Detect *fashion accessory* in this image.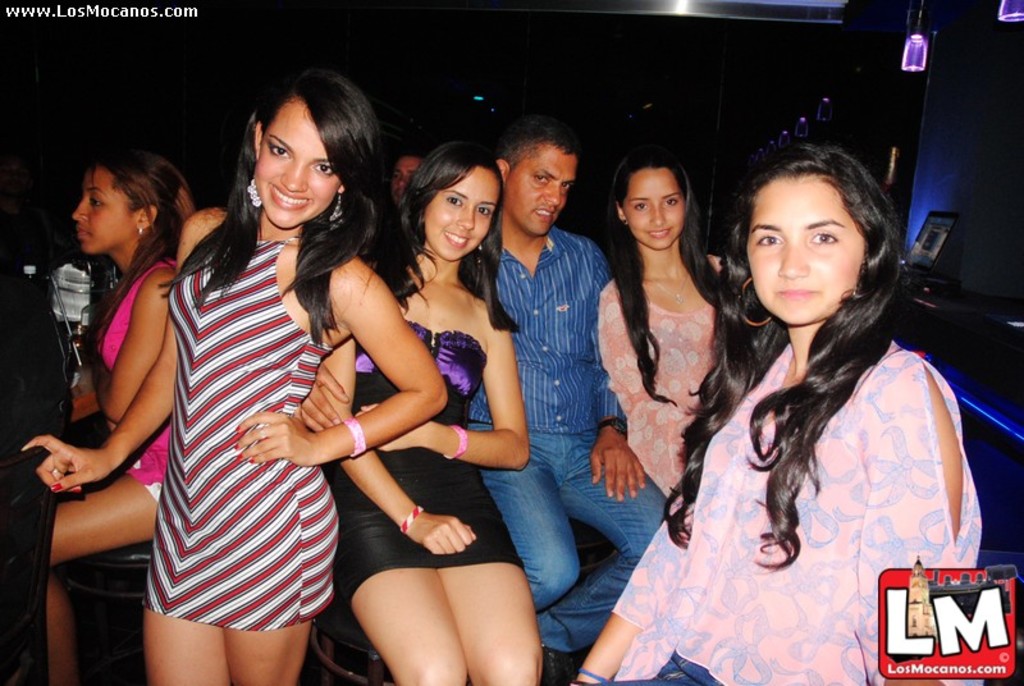
Detection: 397/503/422/532.
